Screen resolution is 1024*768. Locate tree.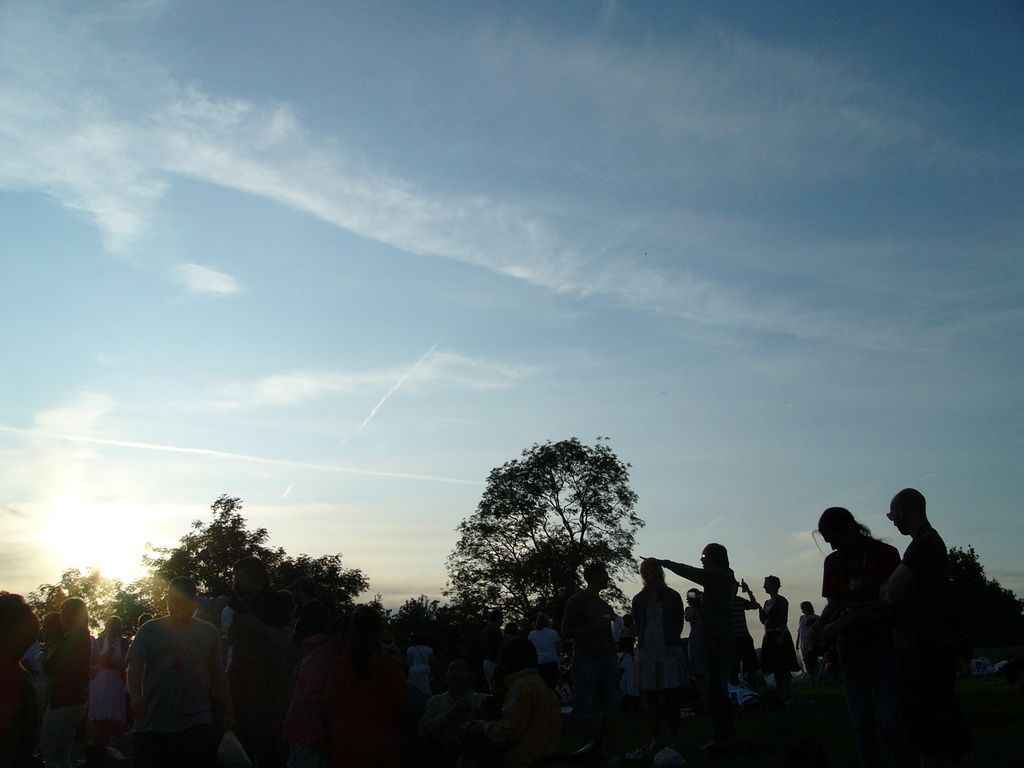
bbox=(15, 561, 170, 651).
